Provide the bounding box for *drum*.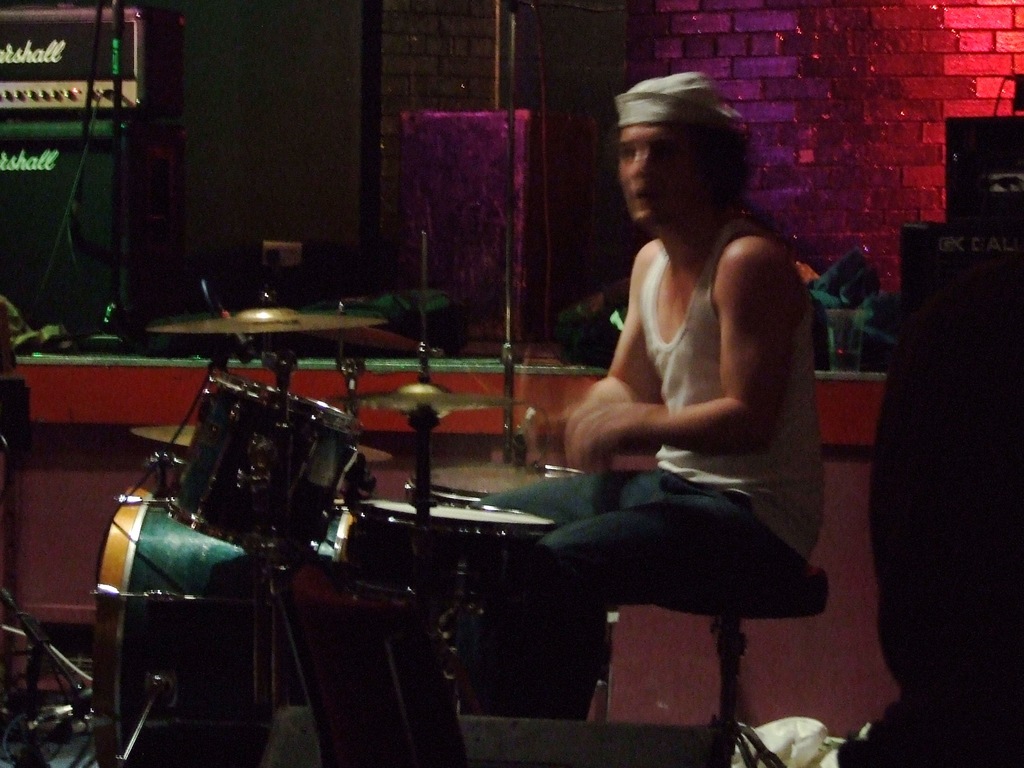
box(168, 366, 360, 563).
